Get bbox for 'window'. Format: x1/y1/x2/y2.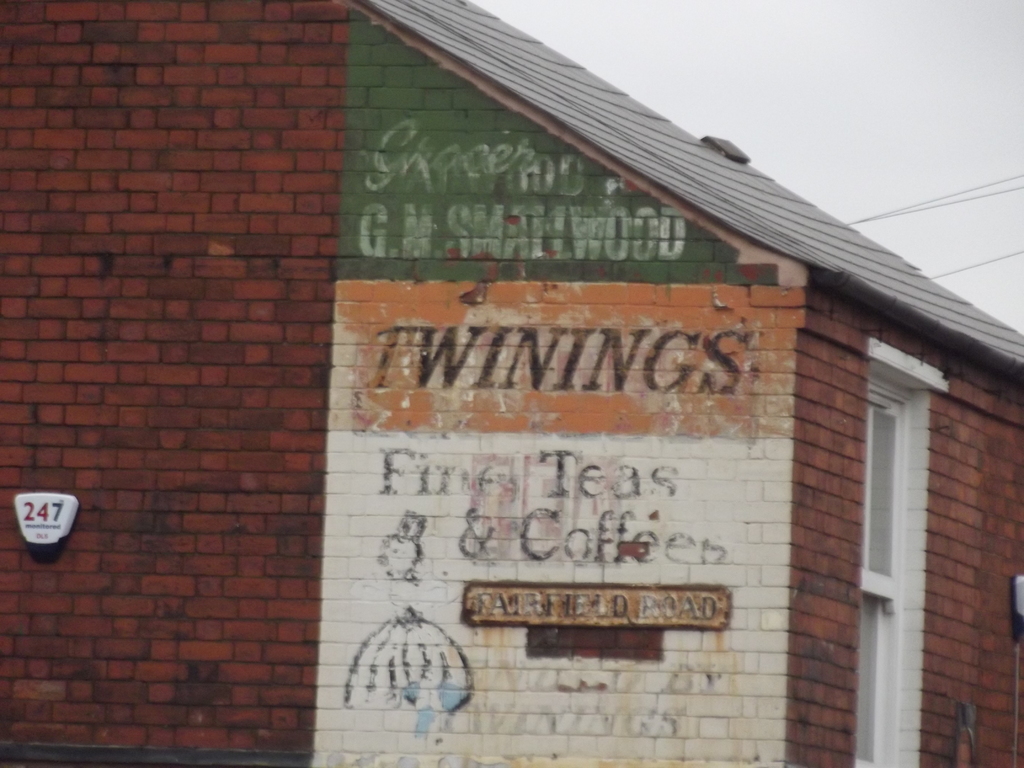
853/380/906/767.
